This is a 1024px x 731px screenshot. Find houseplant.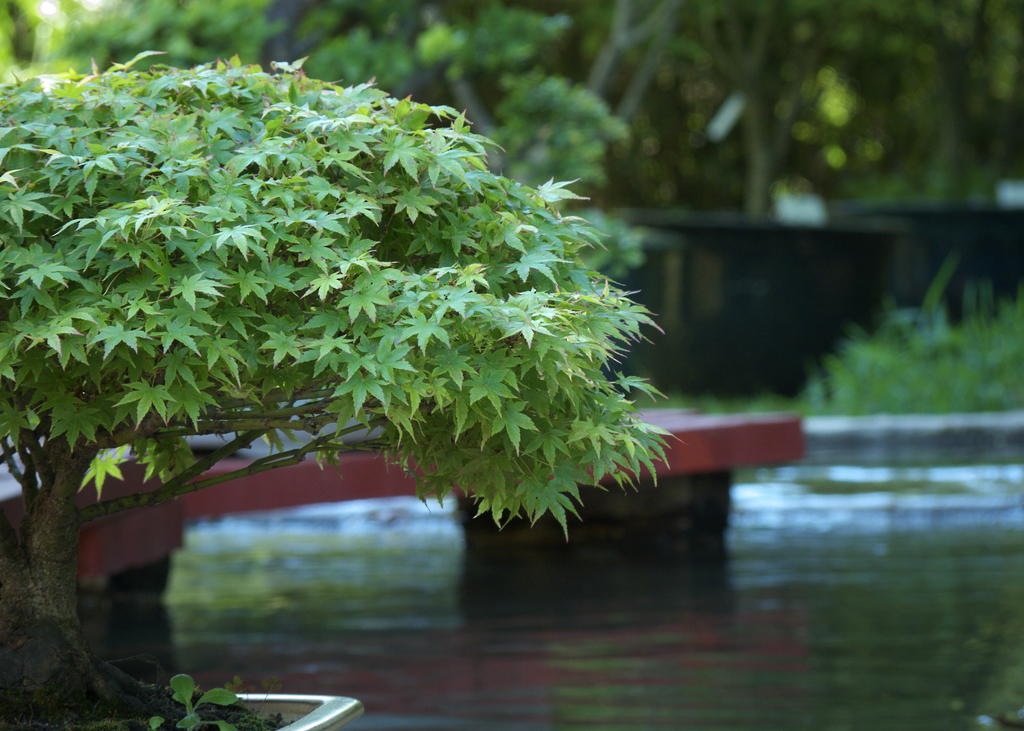
Bounding box: (582,0,896,401).
